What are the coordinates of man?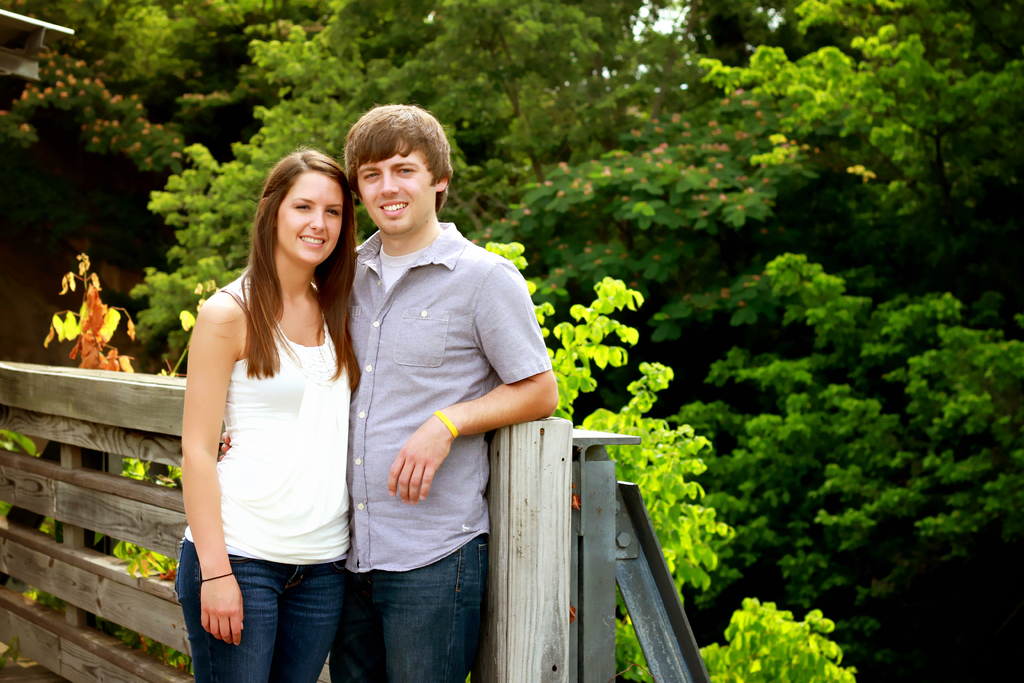
{"x1": 220, "y1": 103, "x2": 559, "y2": 682}.
